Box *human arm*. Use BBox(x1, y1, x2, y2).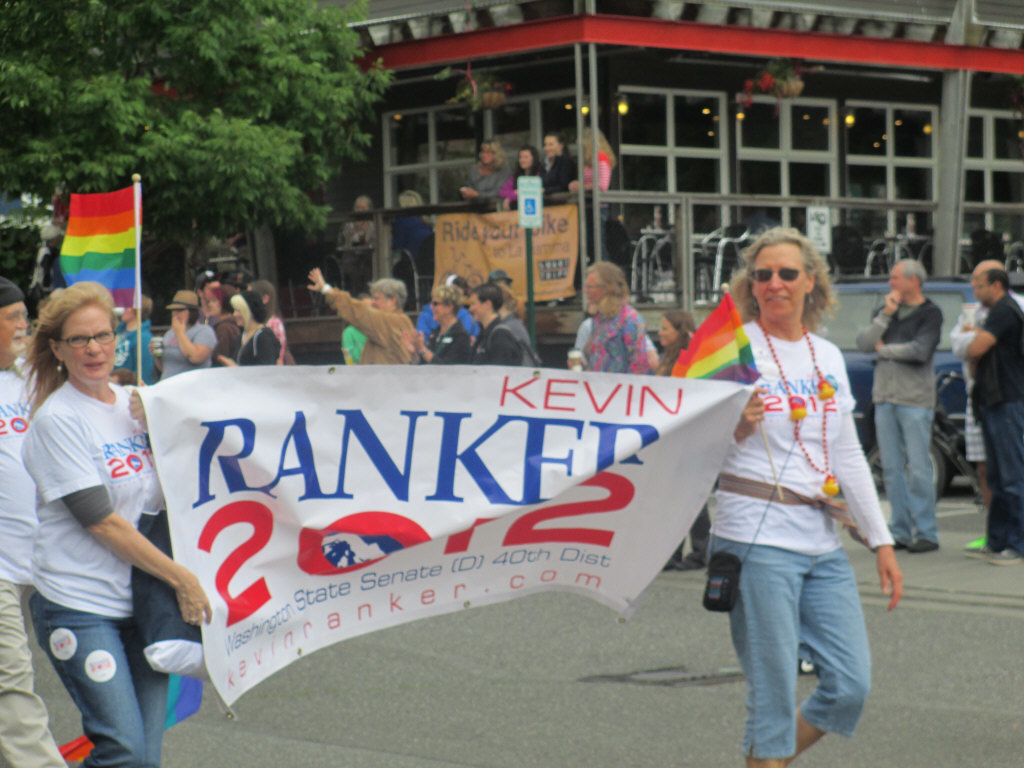
BBox(390, 326, 470, 362).
